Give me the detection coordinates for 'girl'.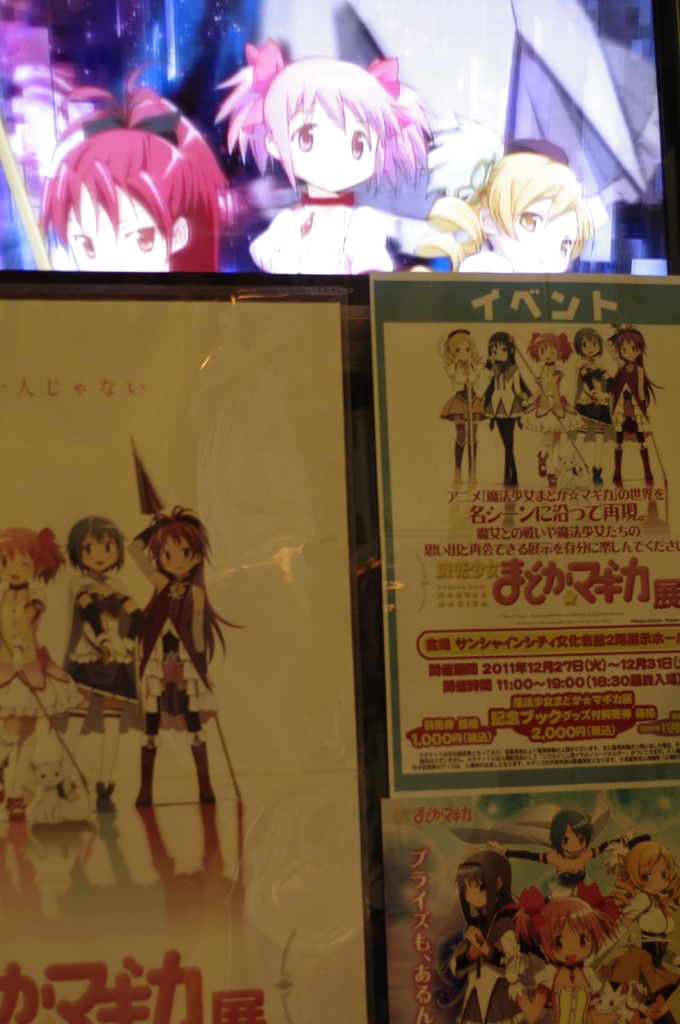
box=[552, 810, 596, 877].
